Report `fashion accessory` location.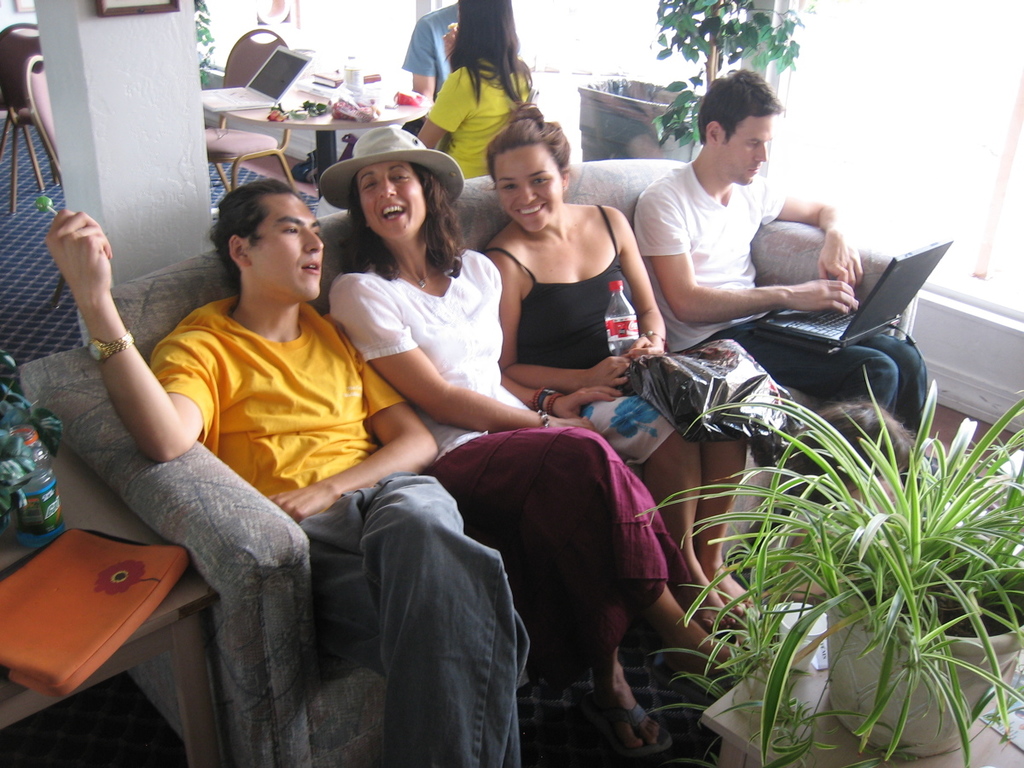
Report: <box>537,387,548,405</box>.
